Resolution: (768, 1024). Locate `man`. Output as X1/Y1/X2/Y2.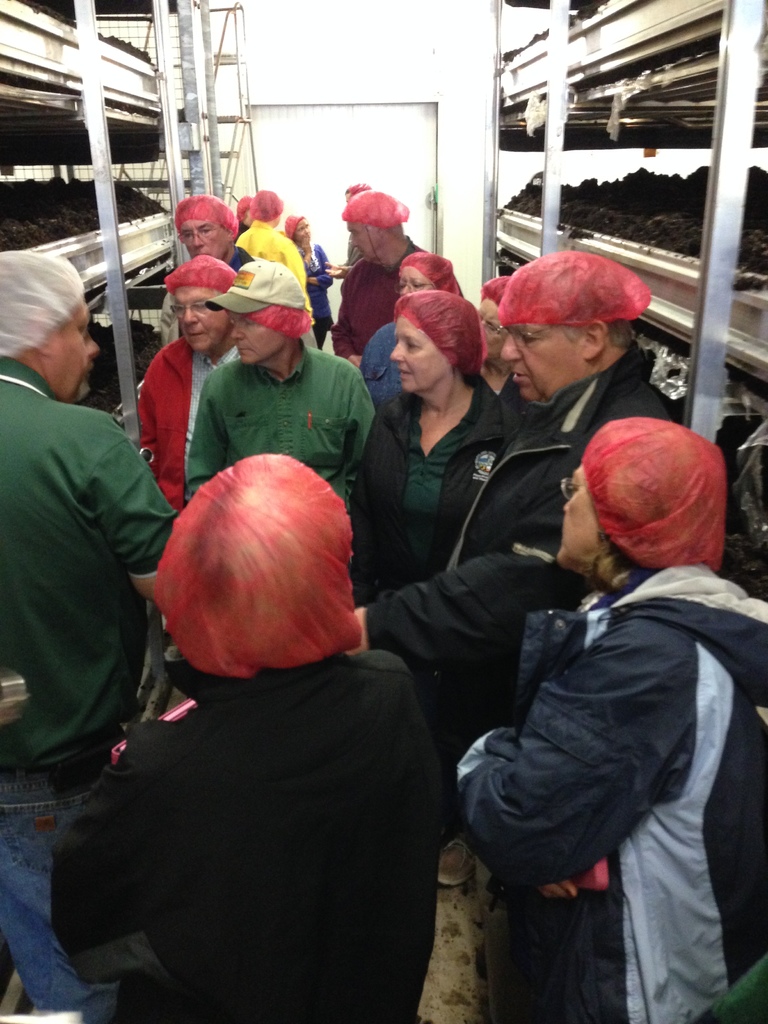
324/193/436/382.
